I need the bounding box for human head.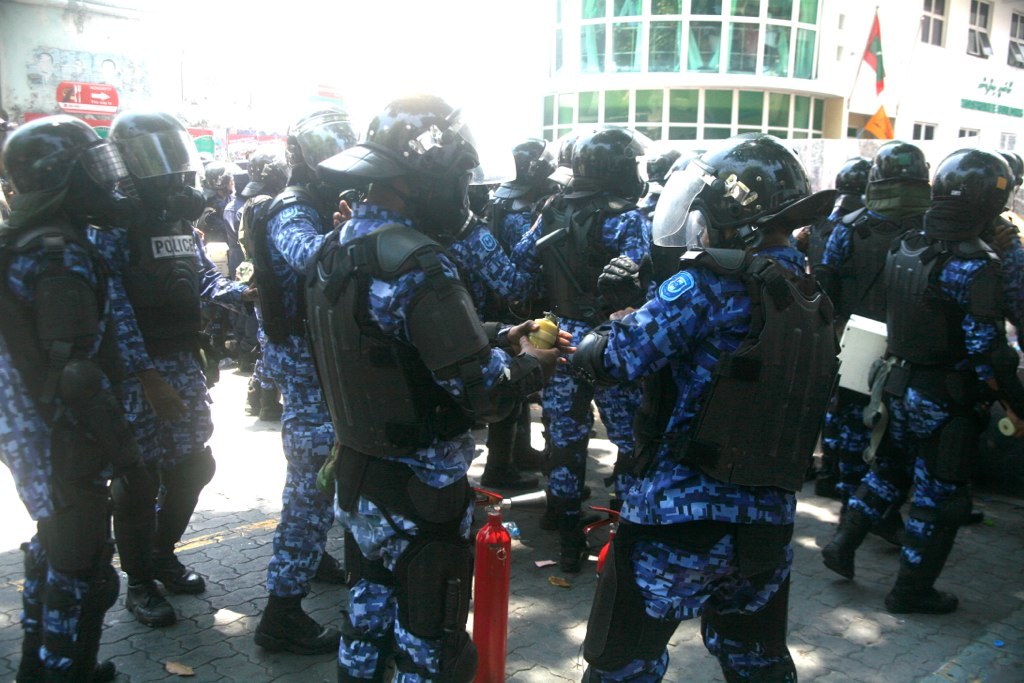
Here it is: box=[932, 145, 1015, 235].
